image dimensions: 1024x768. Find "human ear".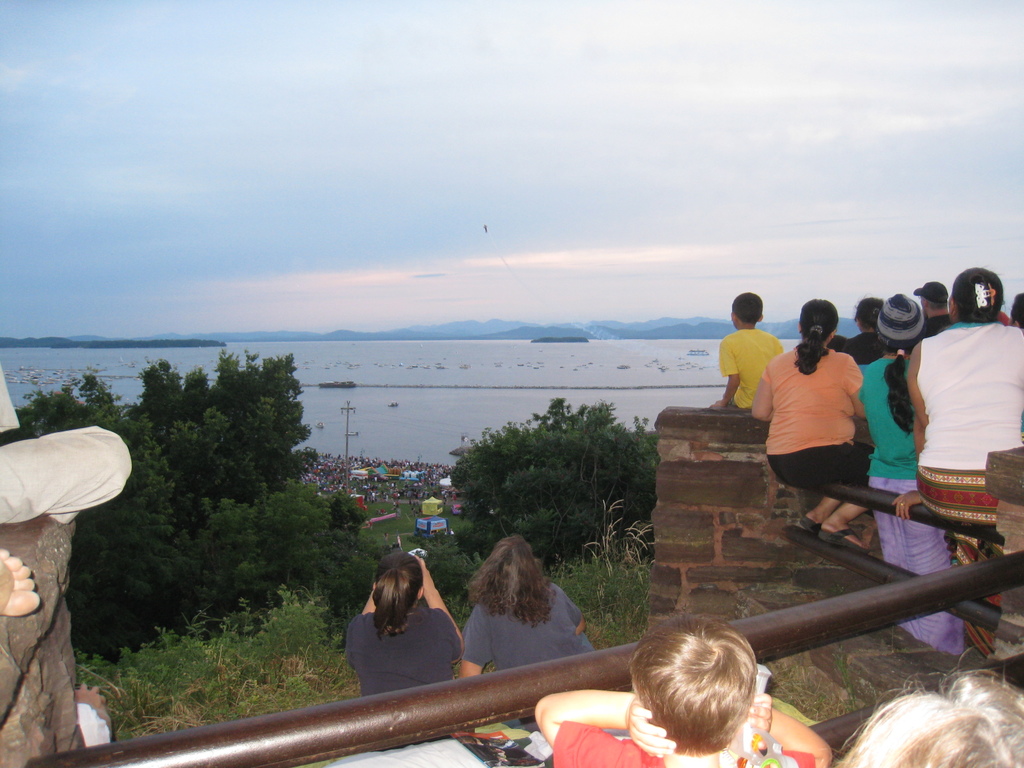
[950, 296, 956, 314].
